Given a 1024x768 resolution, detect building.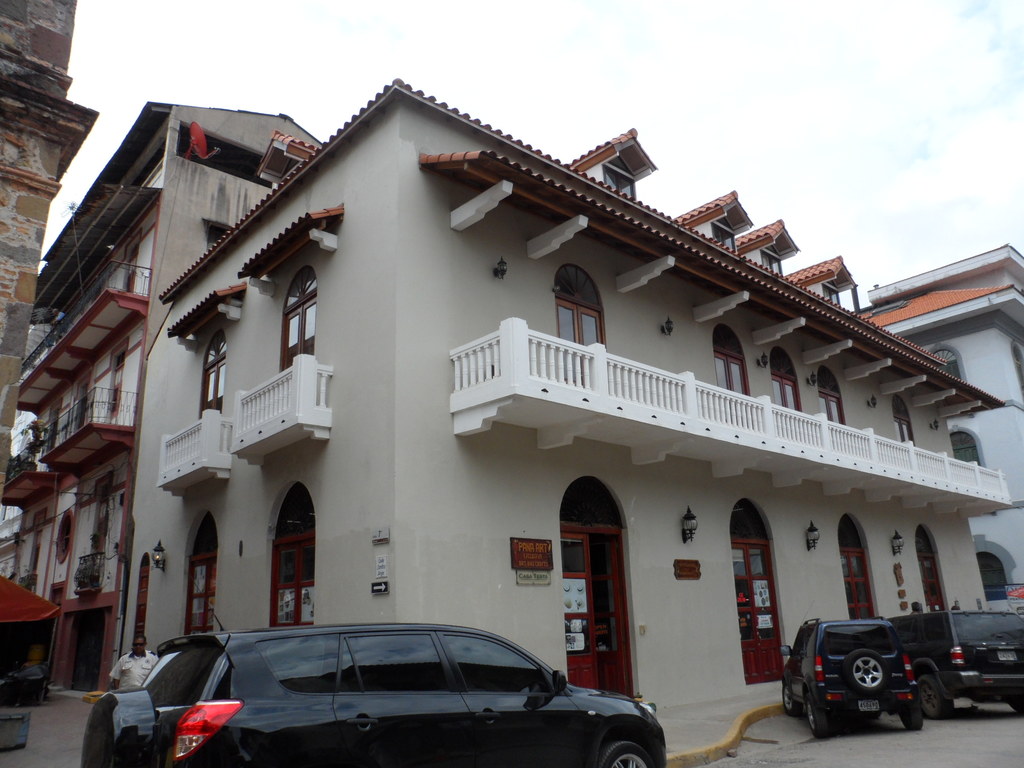
l=851, t=240, r=1023, b=611.
